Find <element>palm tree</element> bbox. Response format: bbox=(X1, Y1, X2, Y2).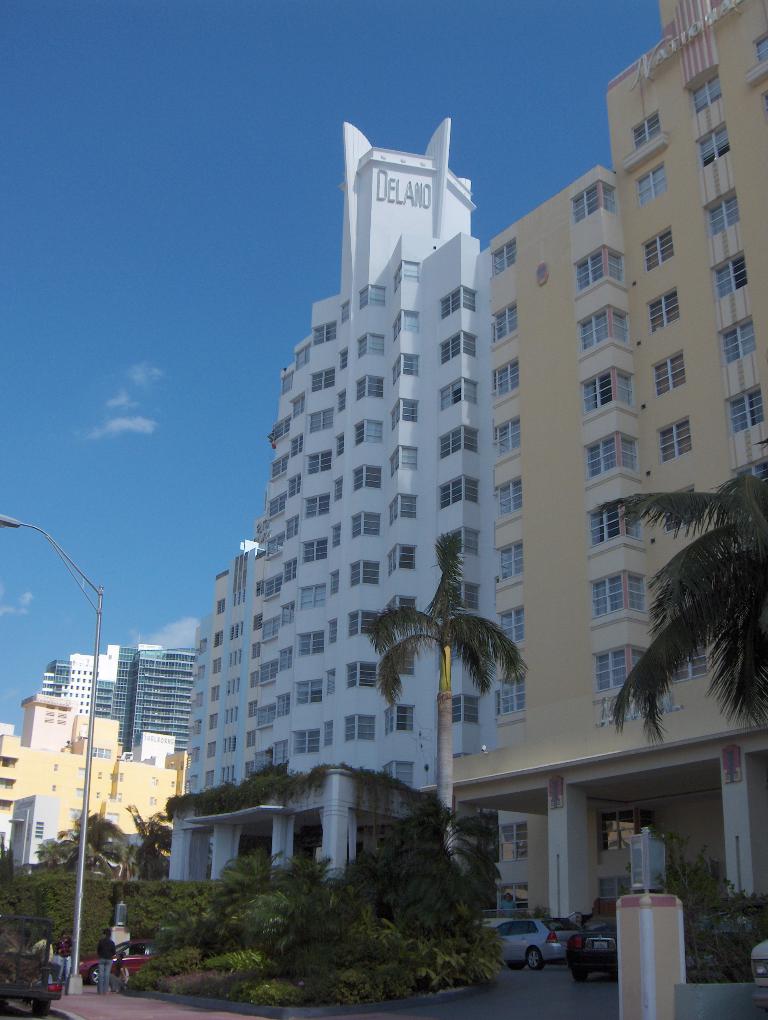
bbox=(377, 539, 527, 874).
